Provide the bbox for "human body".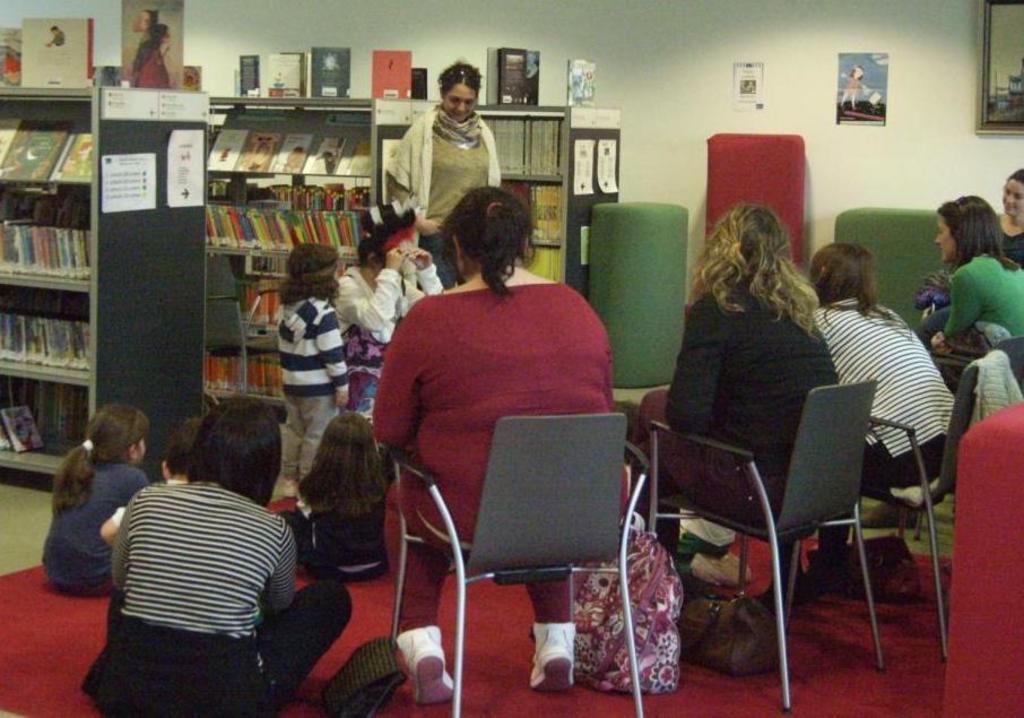
x1=40 y1=455 x2=148 y2=599.
